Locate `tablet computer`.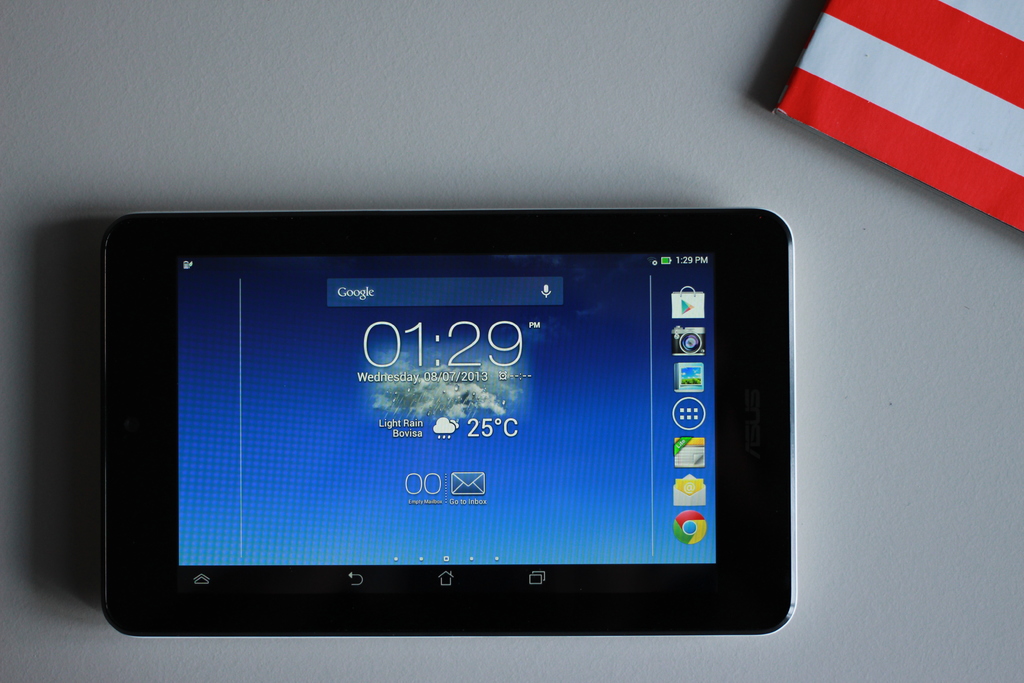
Bounding box: pyautogui.locateOnScreen(104, 205, 792, 634).
